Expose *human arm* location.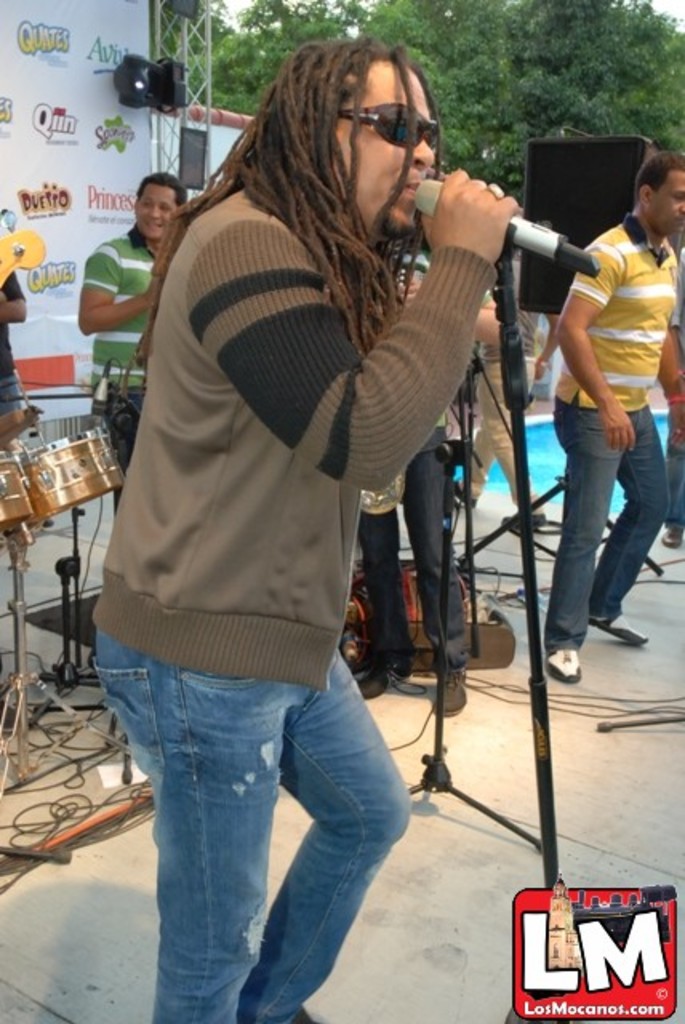
Exposed at Rect(182, 168, 525, 491).
